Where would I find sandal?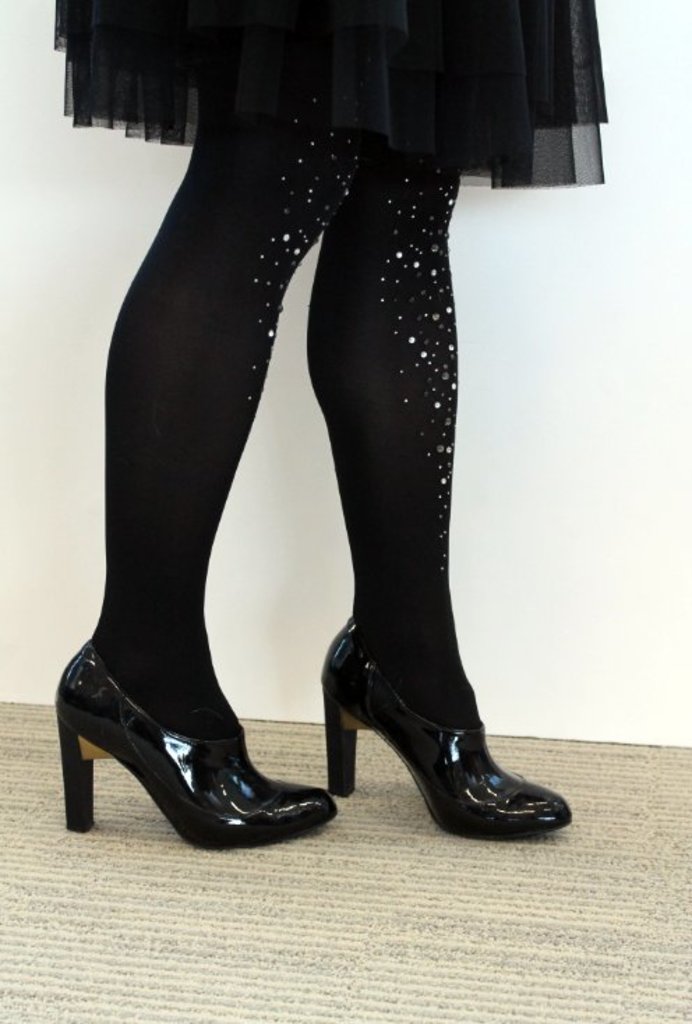
At [left=50, top=638, right=340, bottom=854].
